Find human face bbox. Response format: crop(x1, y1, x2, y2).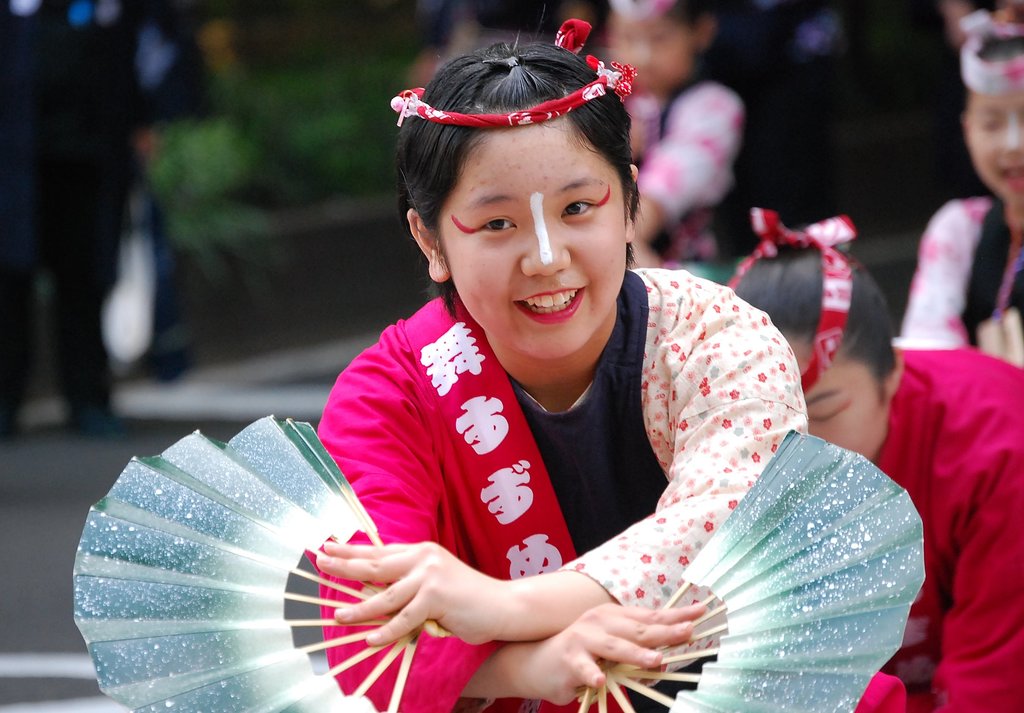
crop(788, 340, 883, 456).
